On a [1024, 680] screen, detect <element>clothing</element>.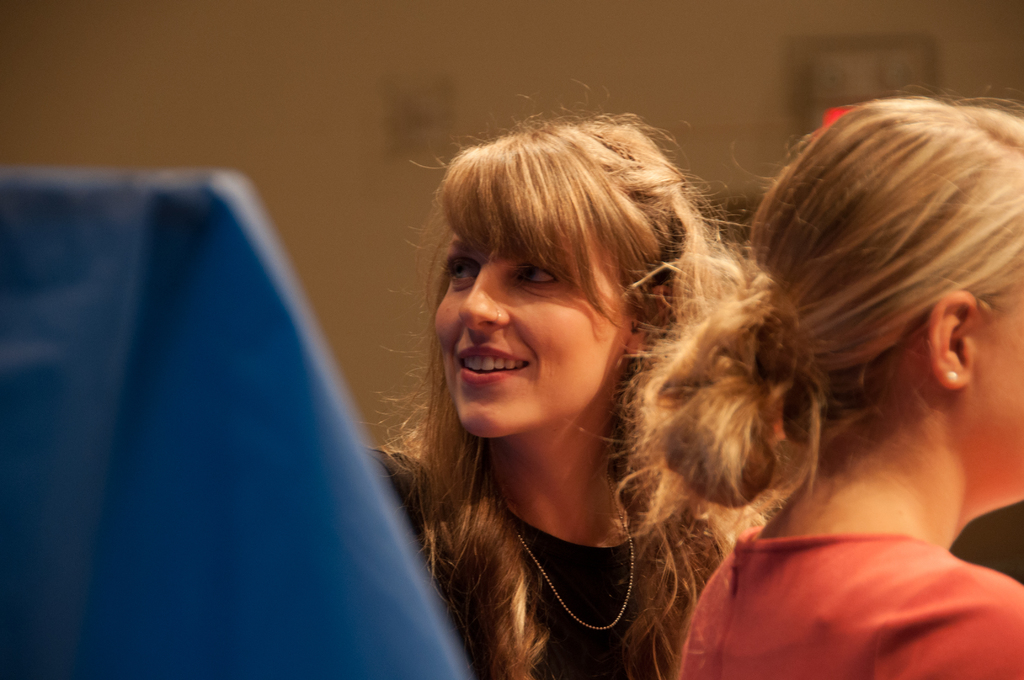
bbox=[349, 102, 782, 673].
